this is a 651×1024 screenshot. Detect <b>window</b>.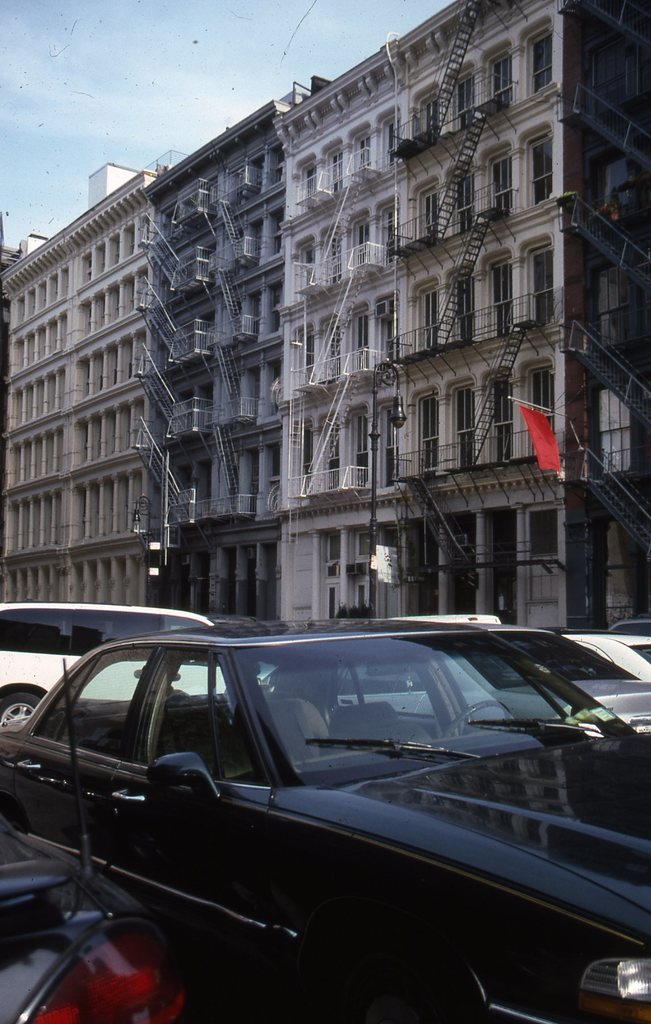
<bbox>385, 124, 395, 166</bbox>.
